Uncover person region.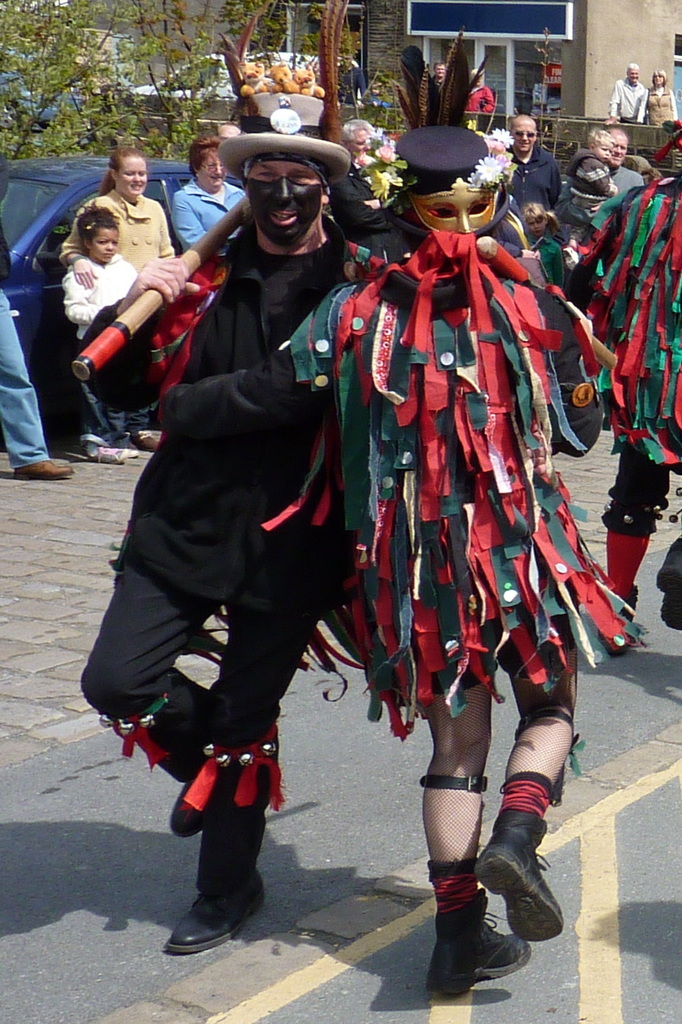
Uncovered: region(499, 116, 588, 265).
